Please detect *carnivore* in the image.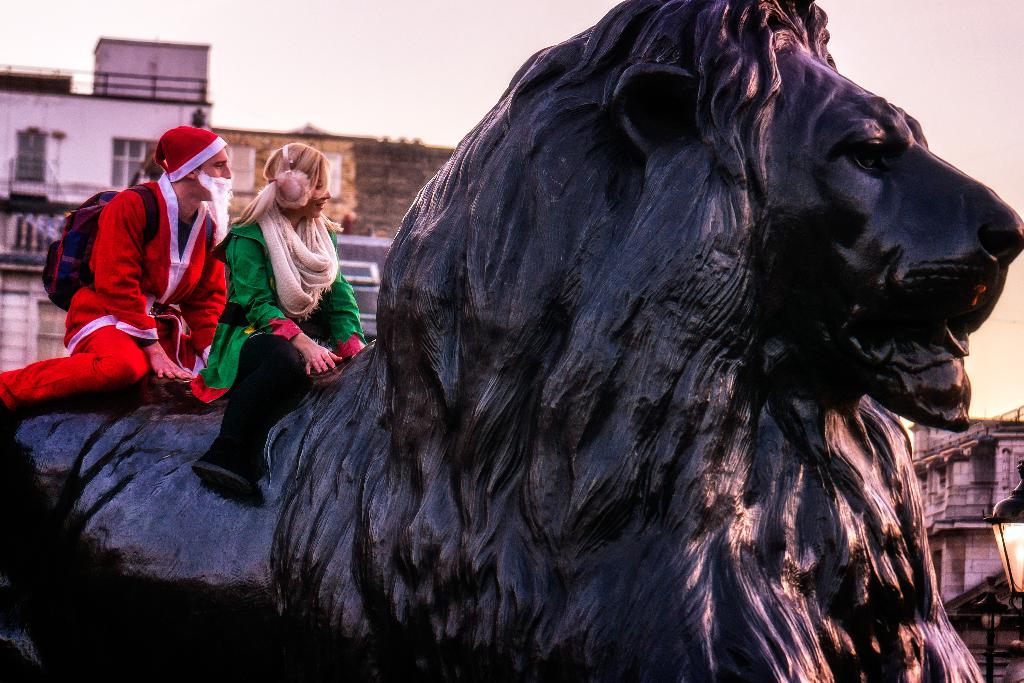
196, 133, 387, 413.
